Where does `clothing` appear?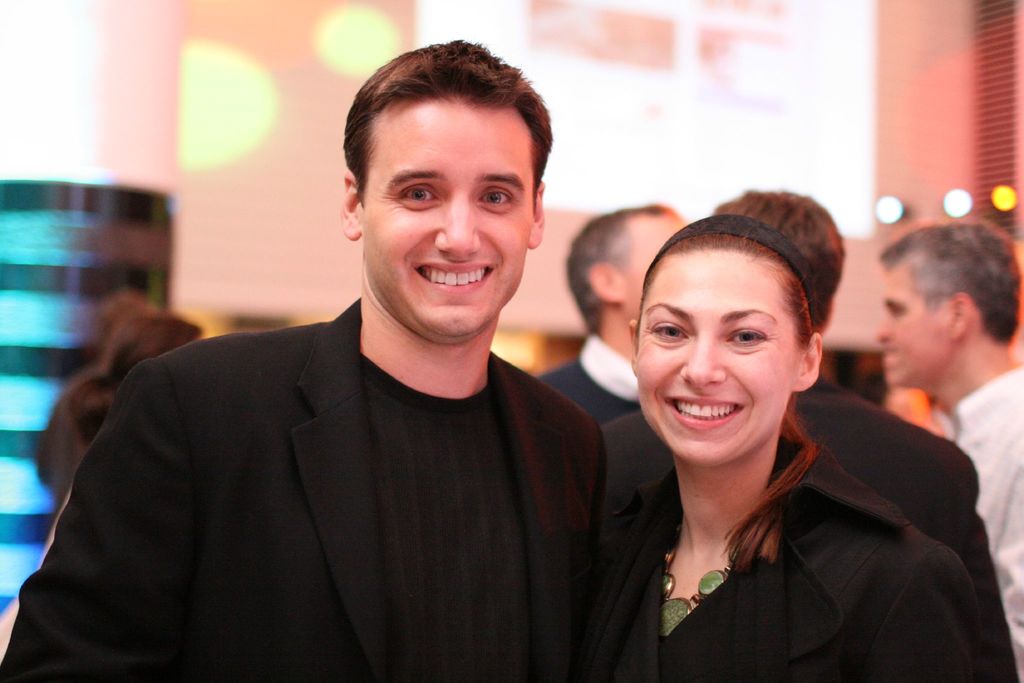
Appears at (532,328,637,434).
